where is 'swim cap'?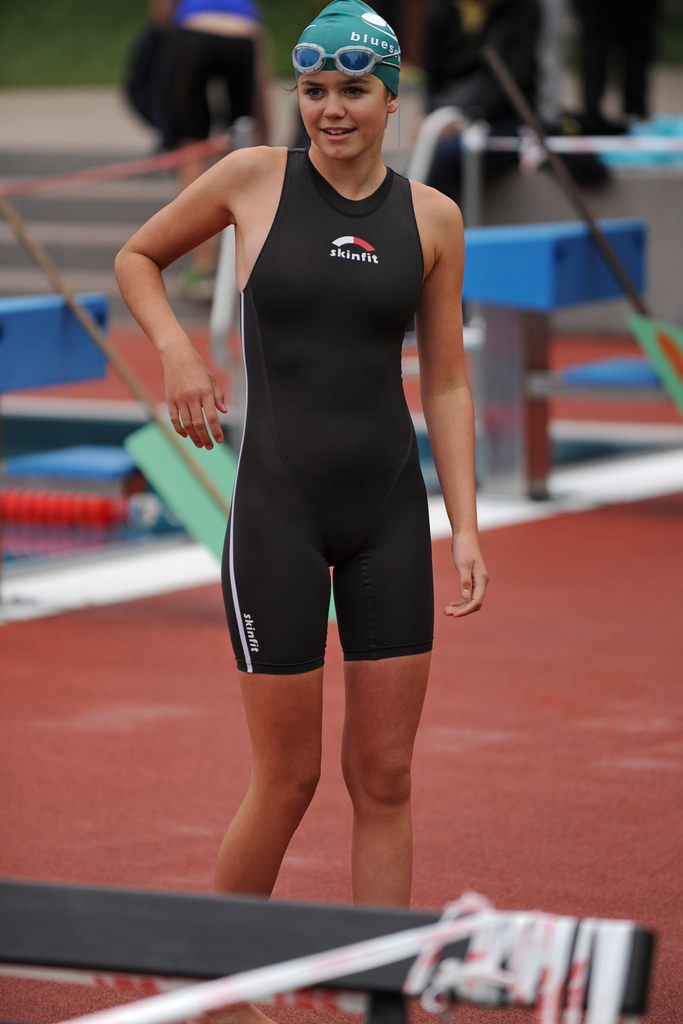
{"left": 295, "top": 0, "right": 404, "bottom": 95}.
